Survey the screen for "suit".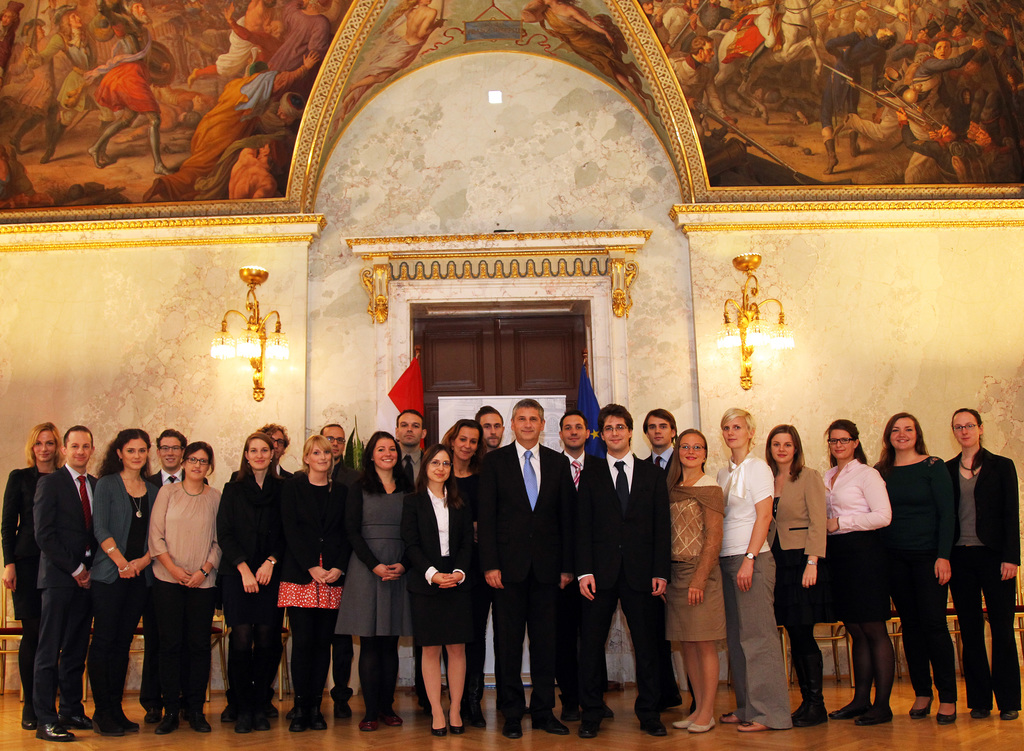
Survey found: [470,445,580,723].
